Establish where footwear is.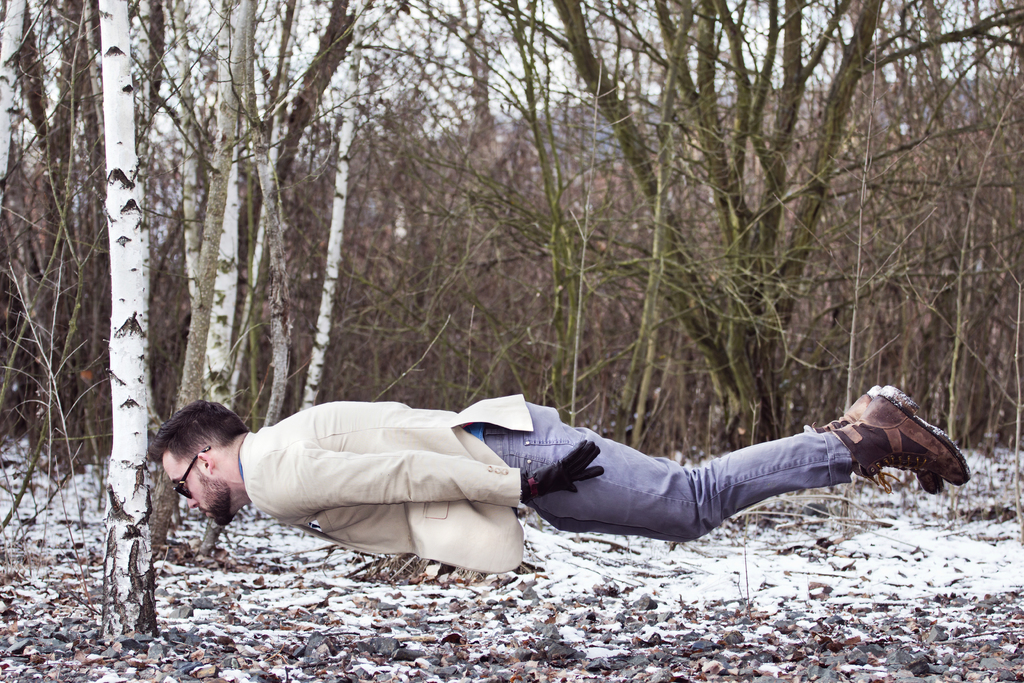
Established at l=826, t=381, r=975, b=486.
